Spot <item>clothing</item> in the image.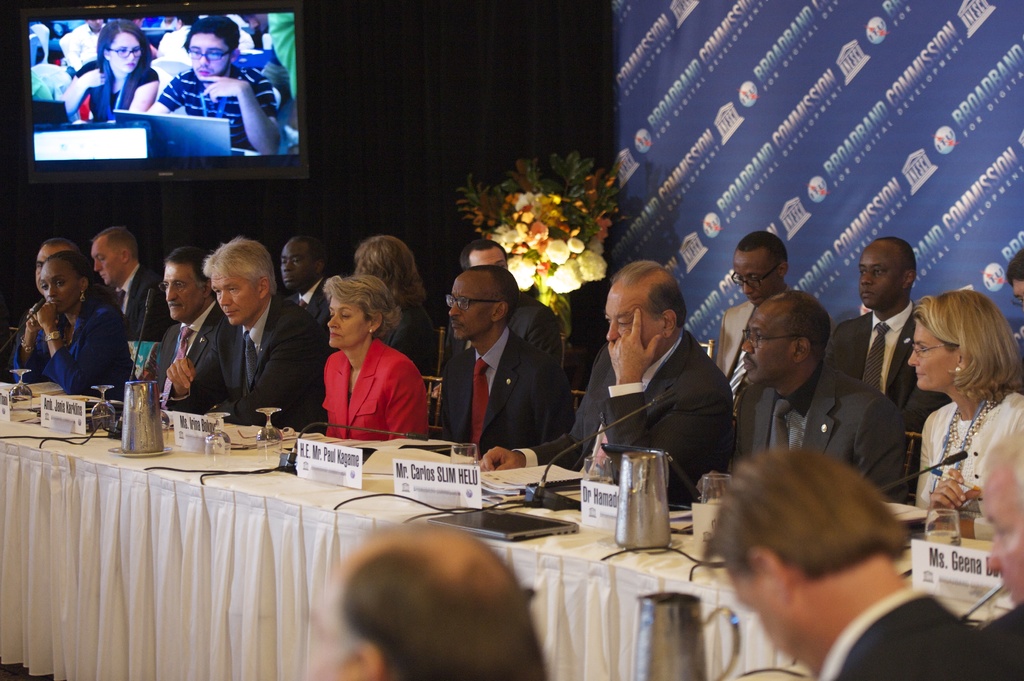
<item>clothing</item> found at (984, 607, 1023, 680).
